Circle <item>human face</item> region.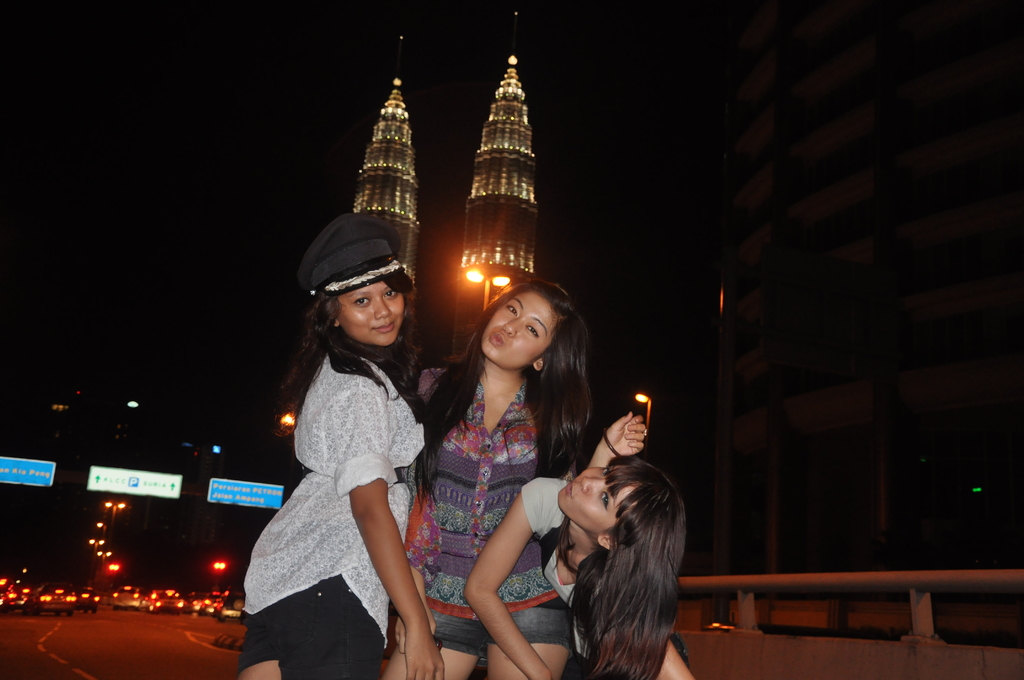
Region: BBox(482, 289, 557, 370).
